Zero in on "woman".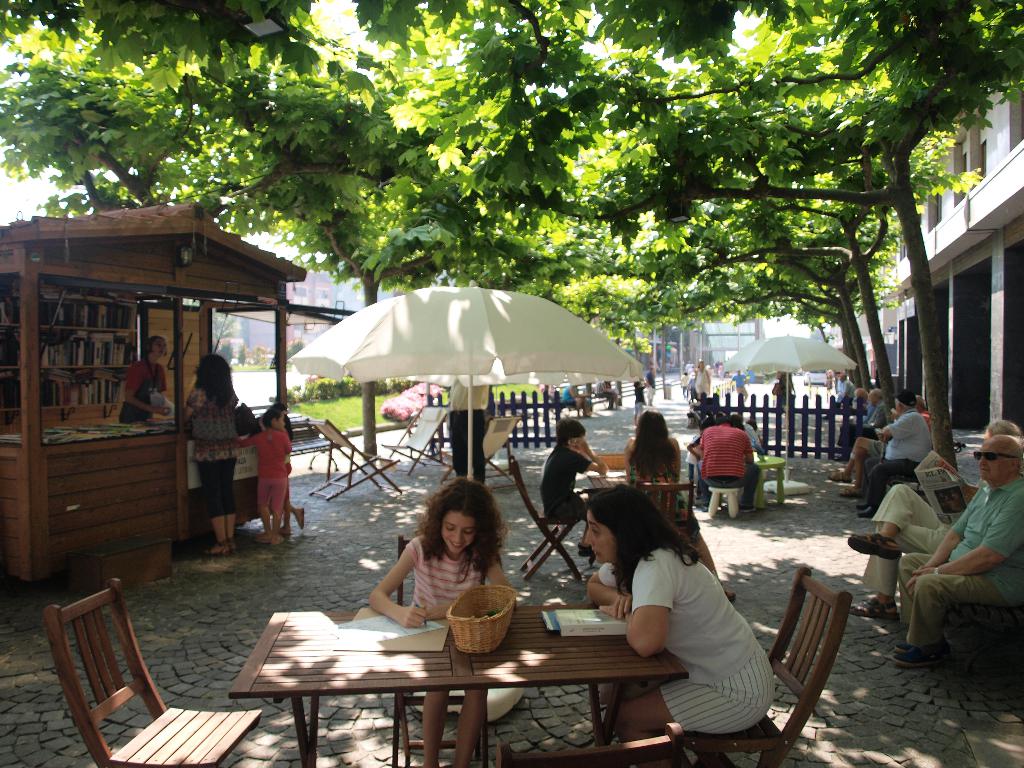
Zeroed in: left=177, top=351, right=242, bottom=561.
